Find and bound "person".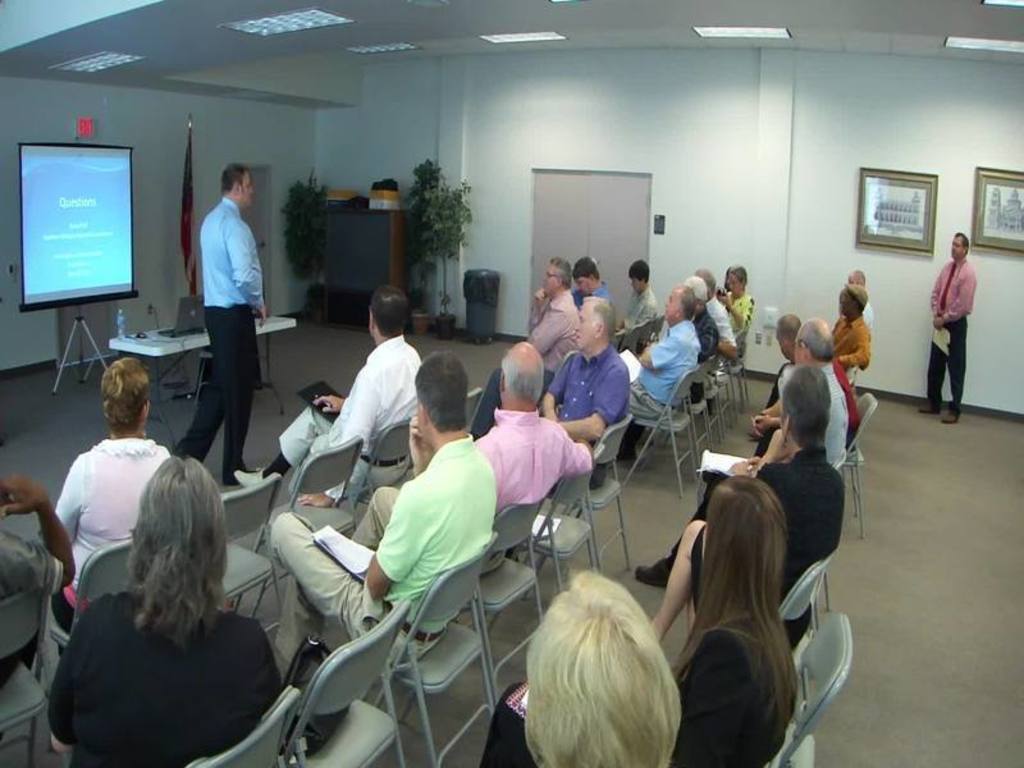
Bound: x1=265 y1=348 x2=499 y2=678.
